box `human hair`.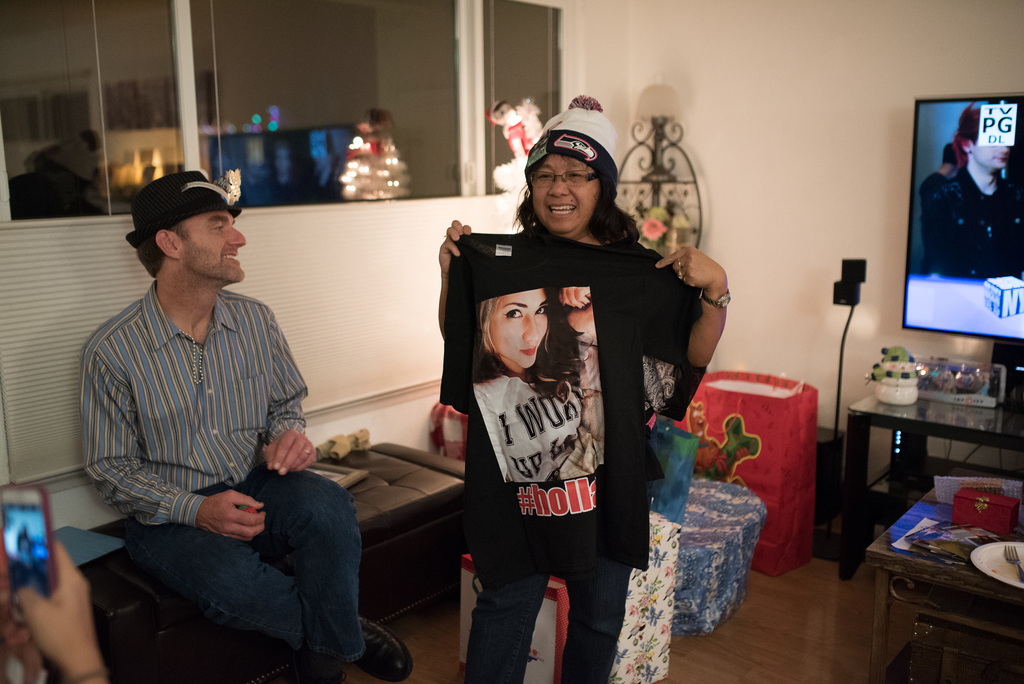
BBox(477, 294, 590, 412).
